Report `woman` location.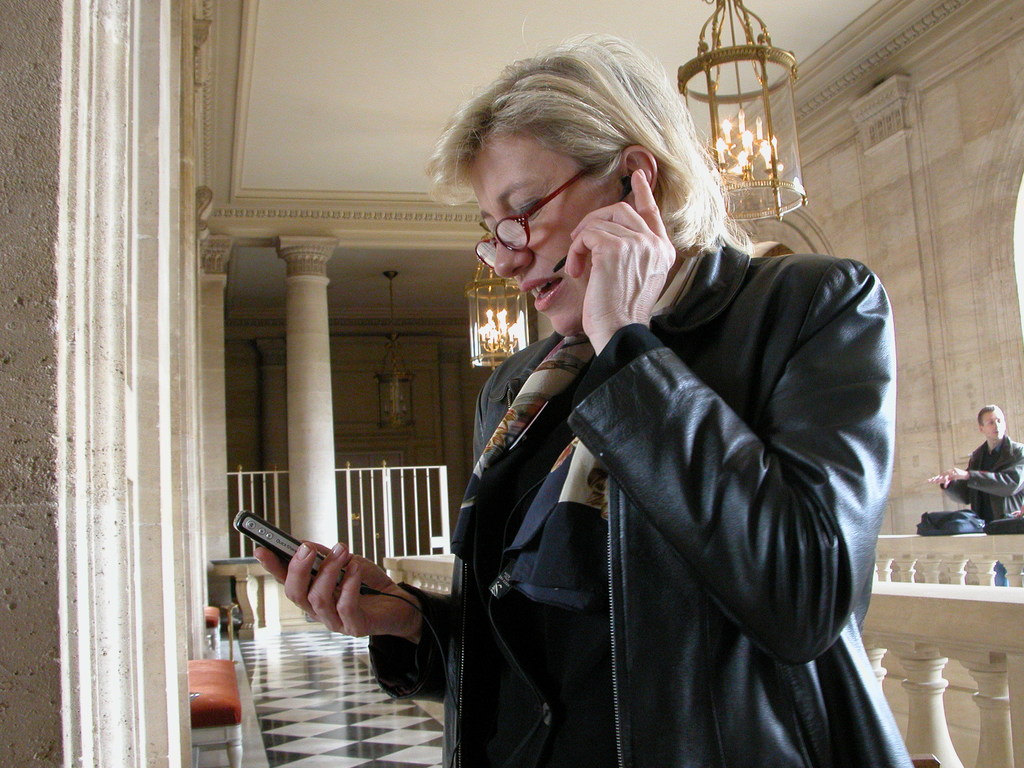
Report: [left=357, top=60, right=875, bottom=767].
